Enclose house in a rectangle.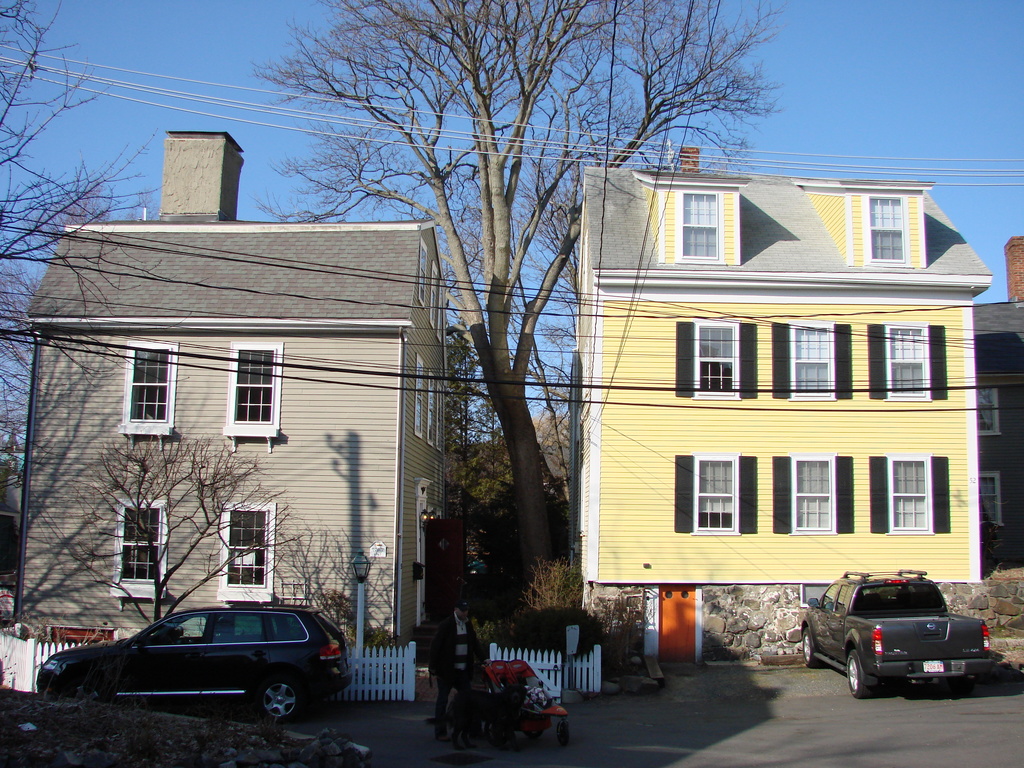
l=970, t=234, r=1023, b=547.
